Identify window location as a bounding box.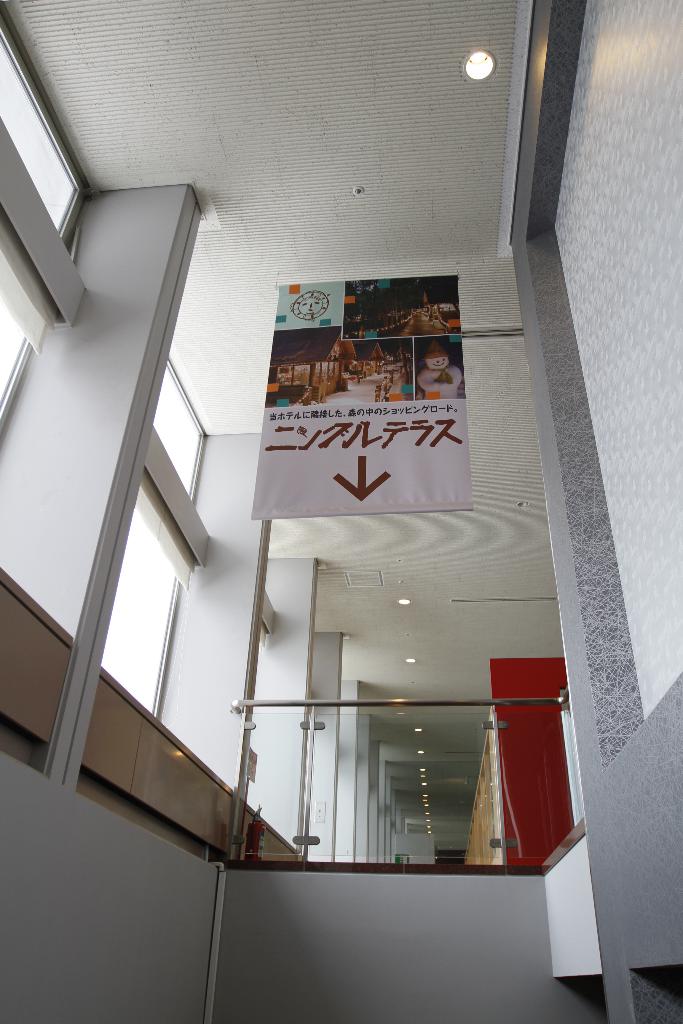
l=1, t=259, r=38, b=429.
